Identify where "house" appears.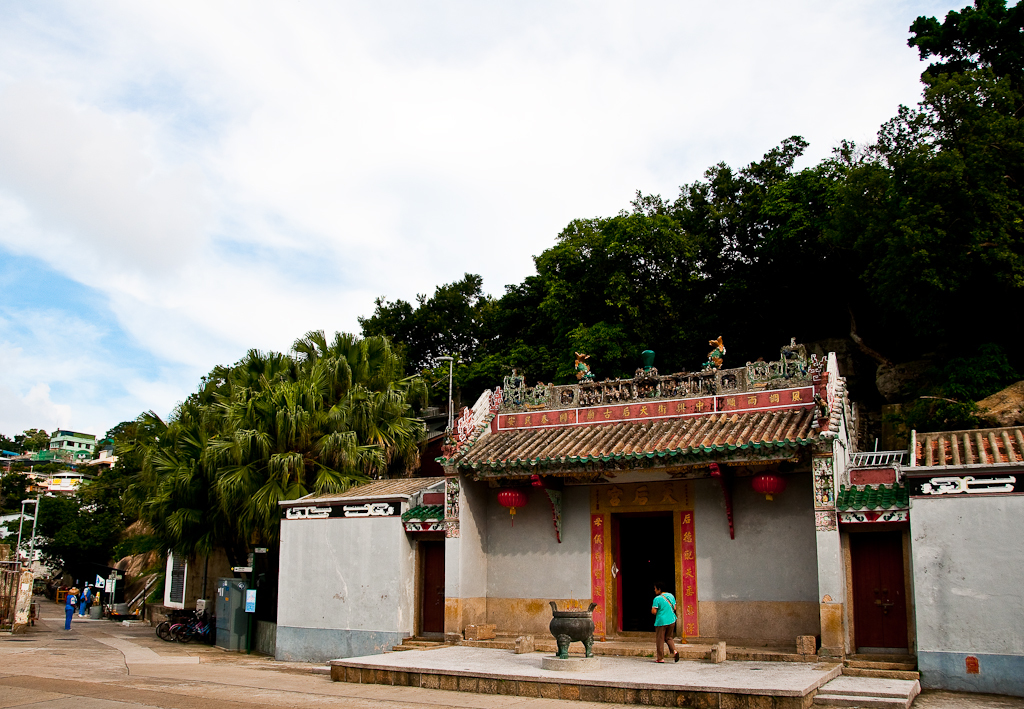
Appears at 837/427/1023/696.
